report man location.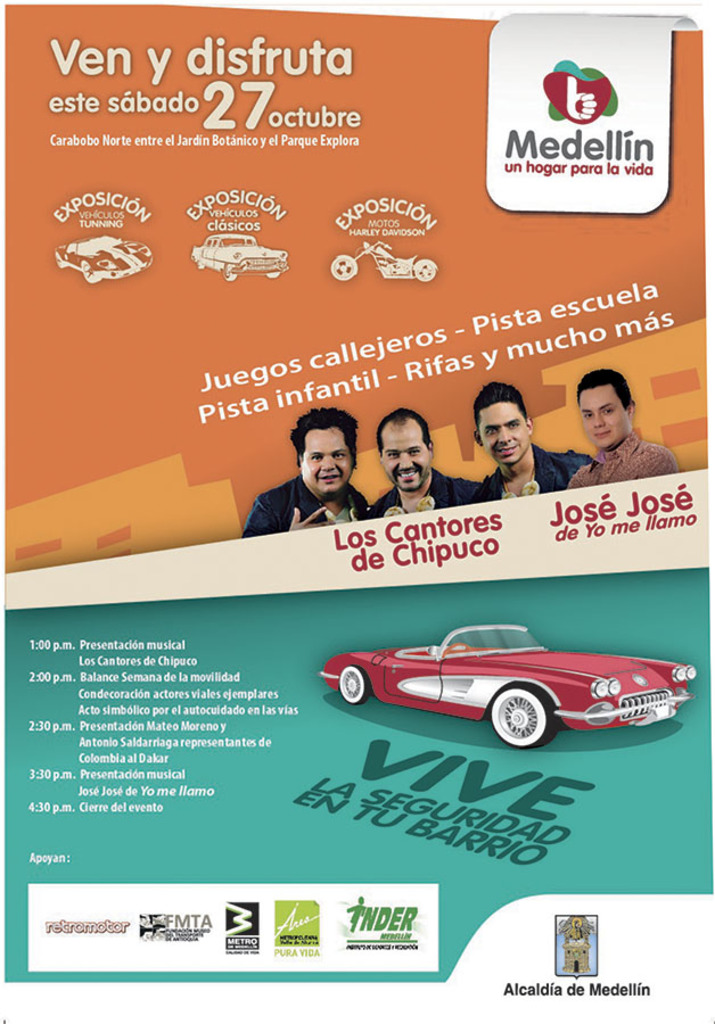
Report: <box>476,379,587,499</box>.
